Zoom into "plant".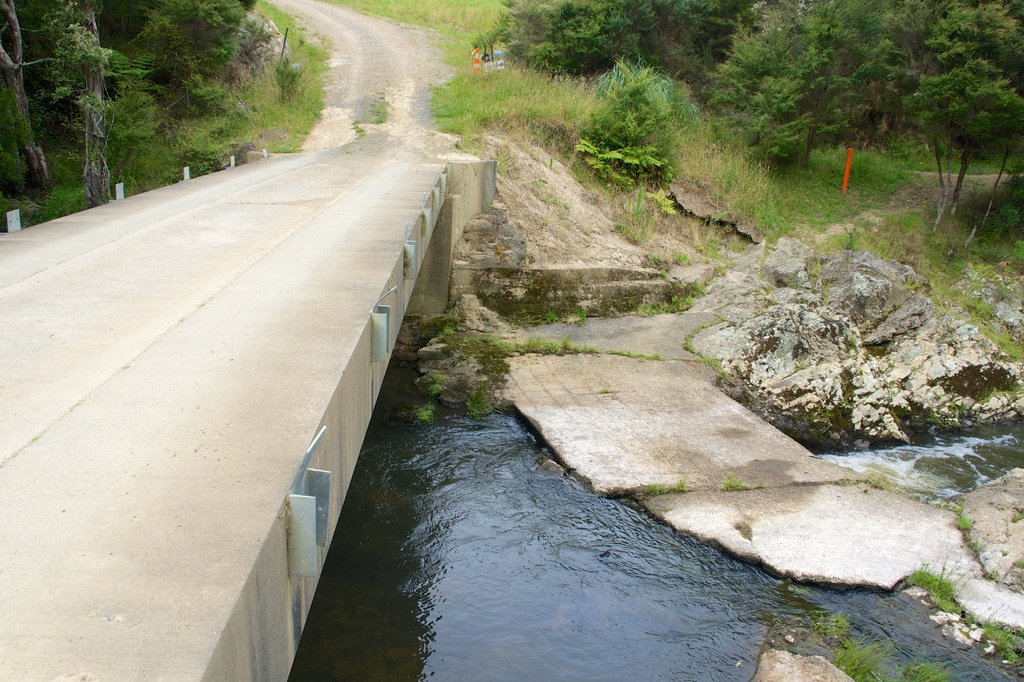
Zoom target: l=812, t=610, r=858, b=644.
